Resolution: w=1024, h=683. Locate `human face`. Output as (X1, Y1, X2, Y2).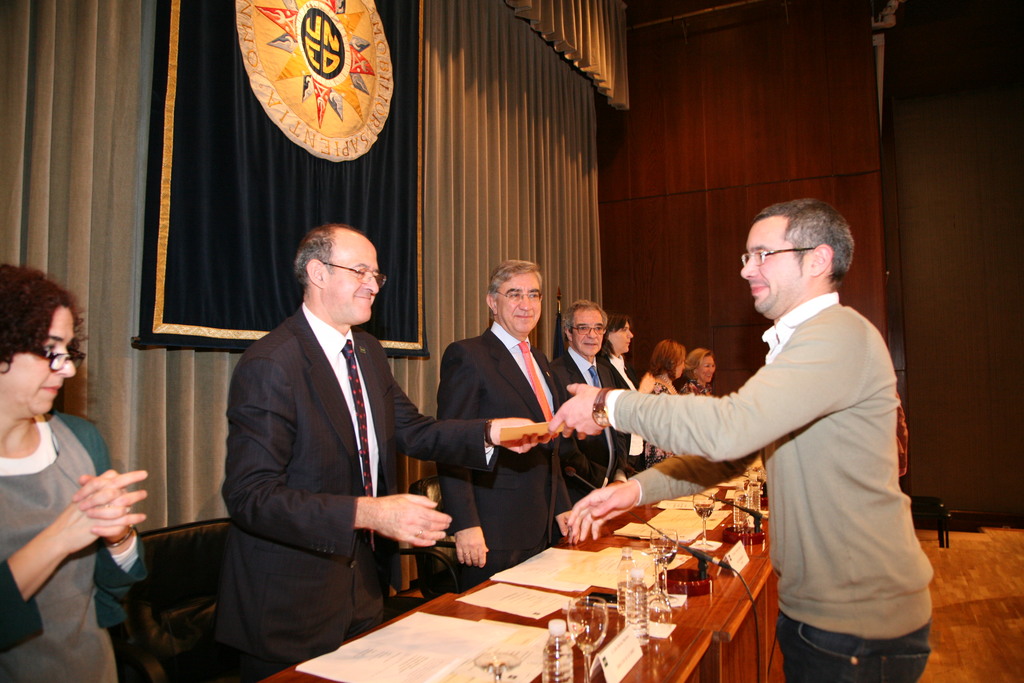
(321, 242, 378, 328).
